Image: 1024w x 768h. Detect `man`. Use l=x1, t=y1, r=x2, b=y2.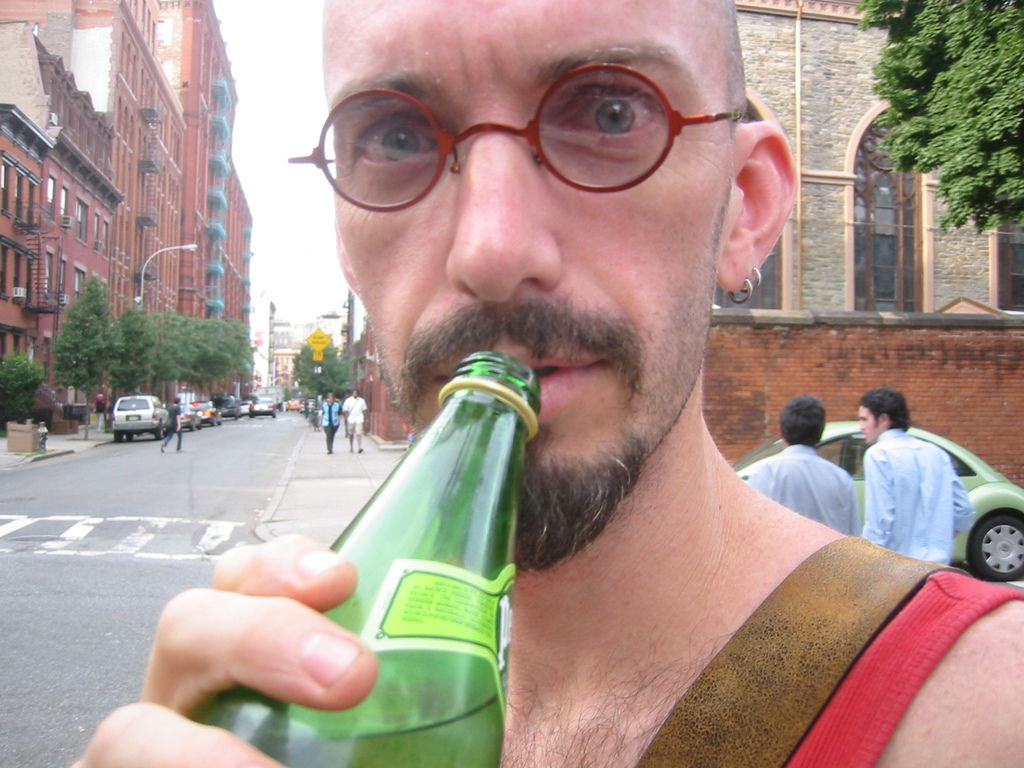
l=318, t=390, r=342, b=458.
